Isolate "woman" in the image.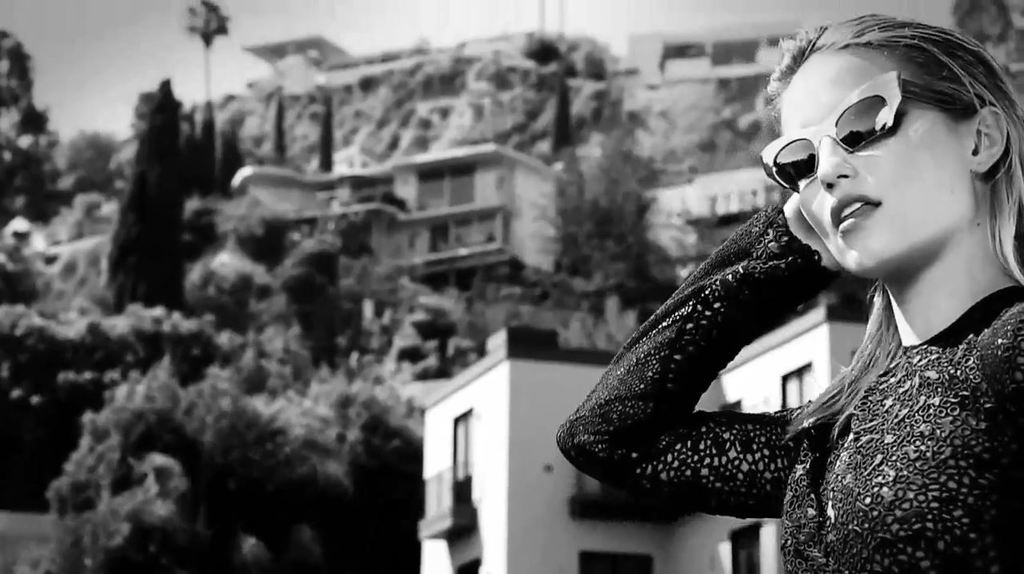
Isolated region: <region>576, 18, 1016, 566</region>.
